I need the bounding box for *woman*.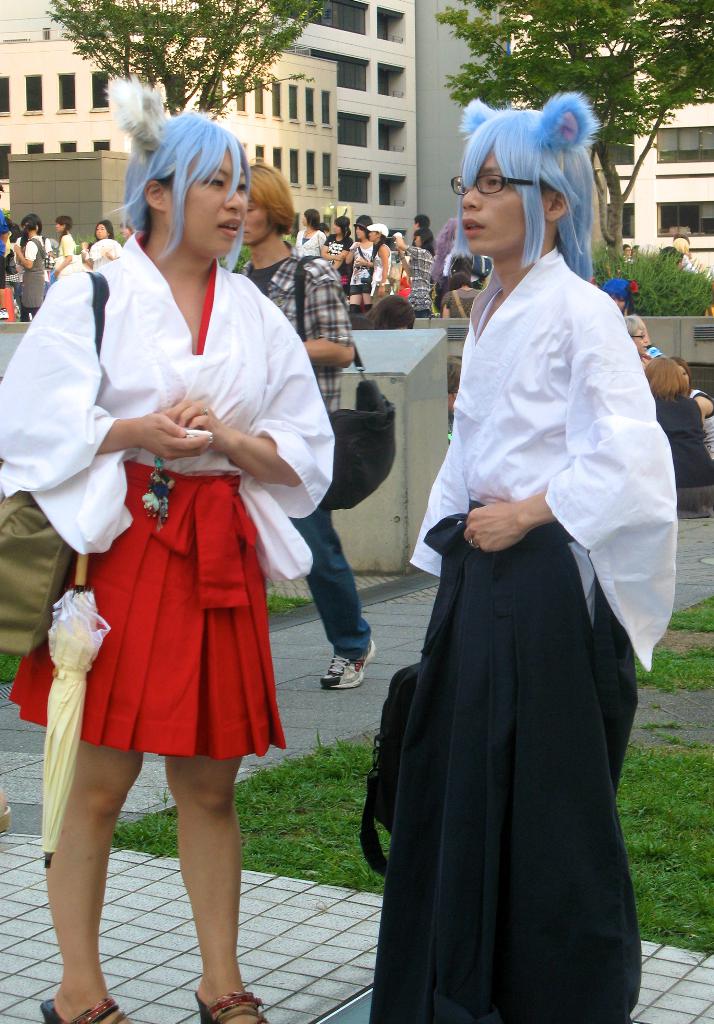
Here it is: bbox=[370, 225, 389, 307].
